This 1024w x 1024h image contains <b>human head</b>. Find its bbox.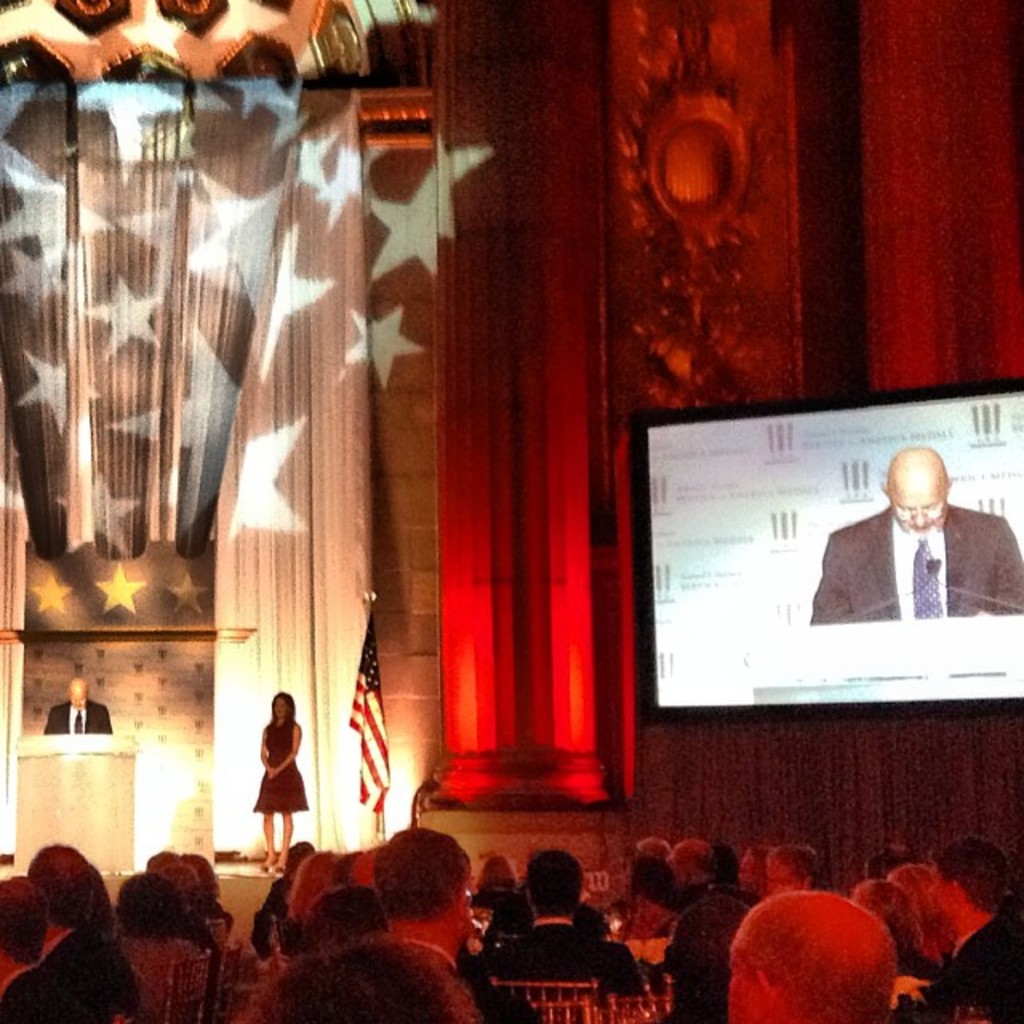
318 885 390 947.
